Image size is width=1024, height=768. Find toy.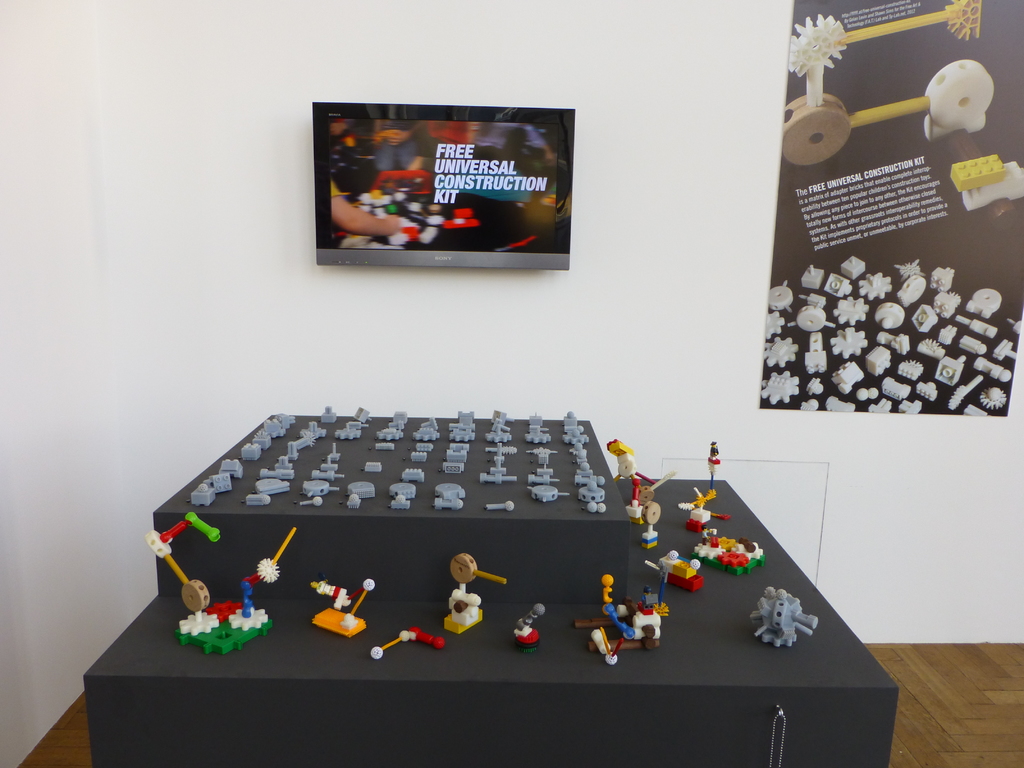
bbox=[435, 498, 463, 512].
